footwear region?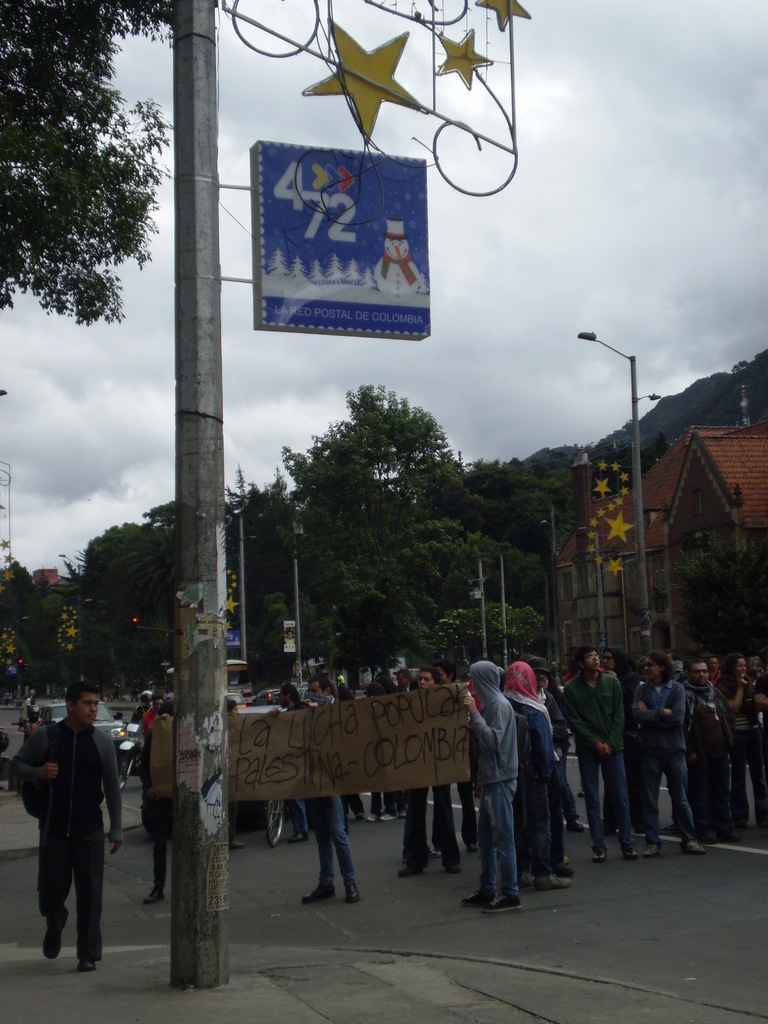
77 957 95 969
